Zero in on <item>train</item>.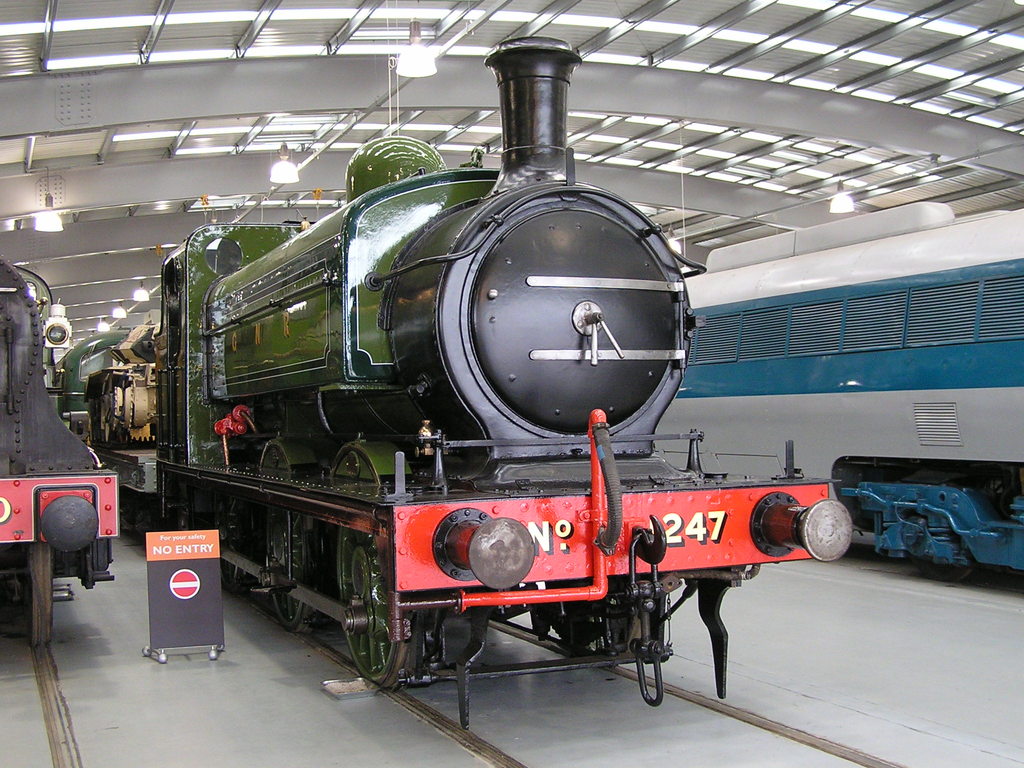
Zeroed in: (left=0, top=252, right=131, bottom=640).
